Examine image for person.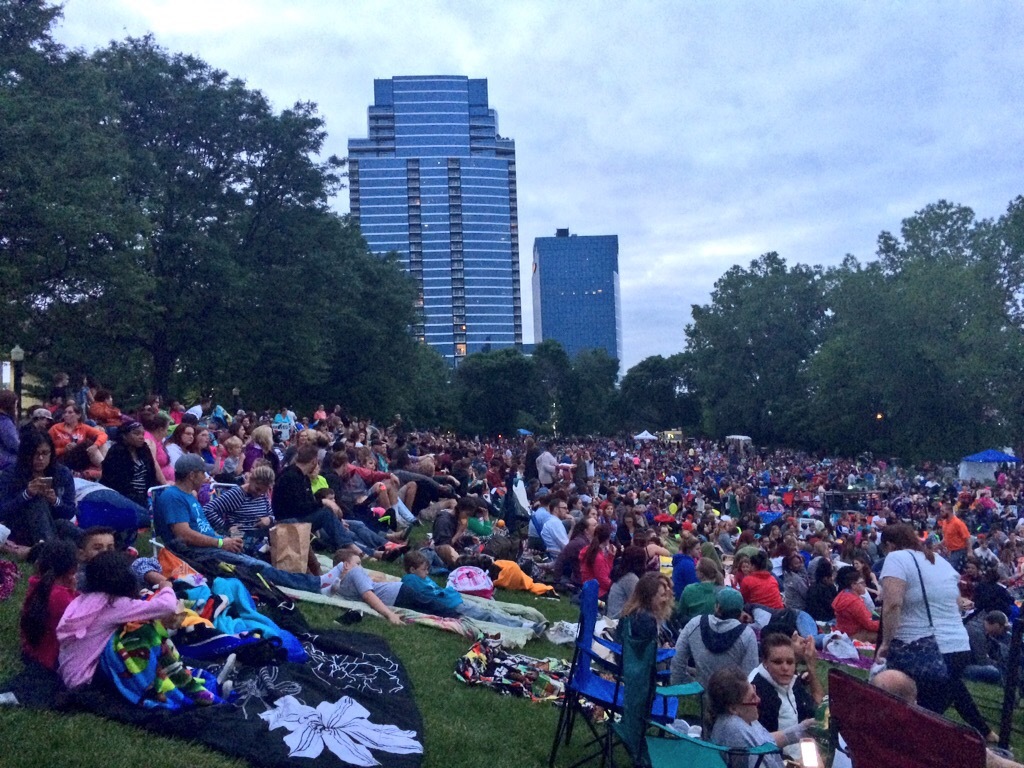
Examination result: crop(571, 519, 612, 610).
